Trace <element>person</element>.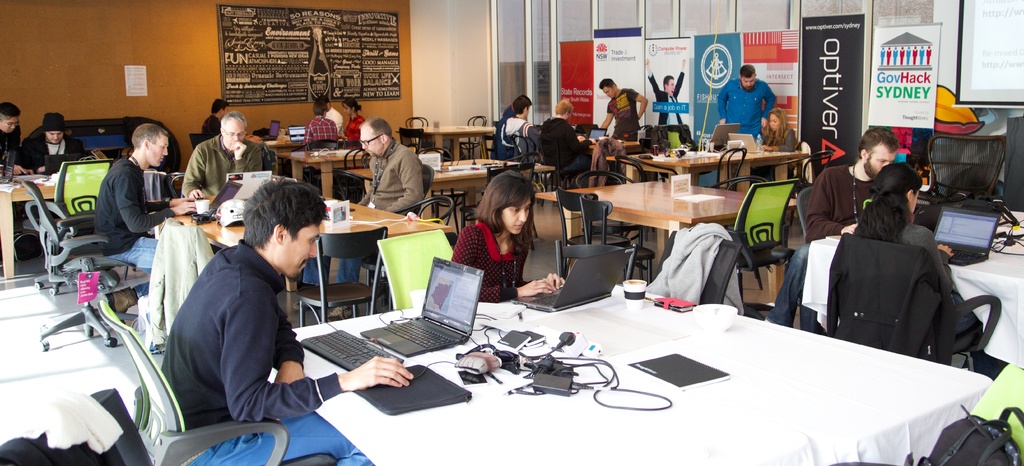
Traced to bbox=(296, 99, 341, 144).
